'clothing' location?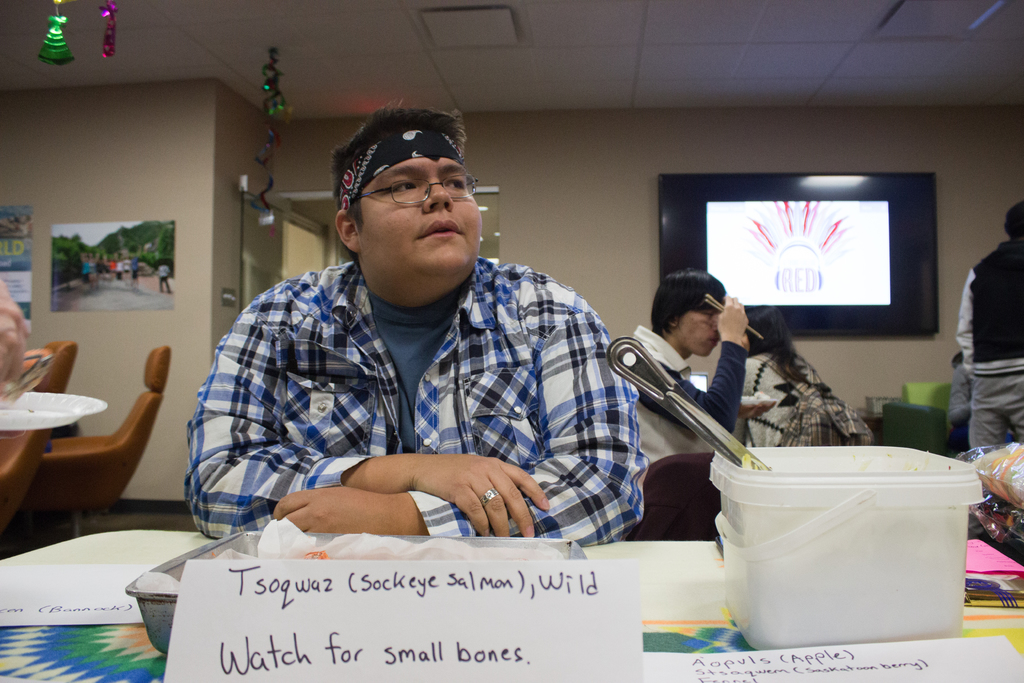
bbox(941, 372, 1014, 457)
